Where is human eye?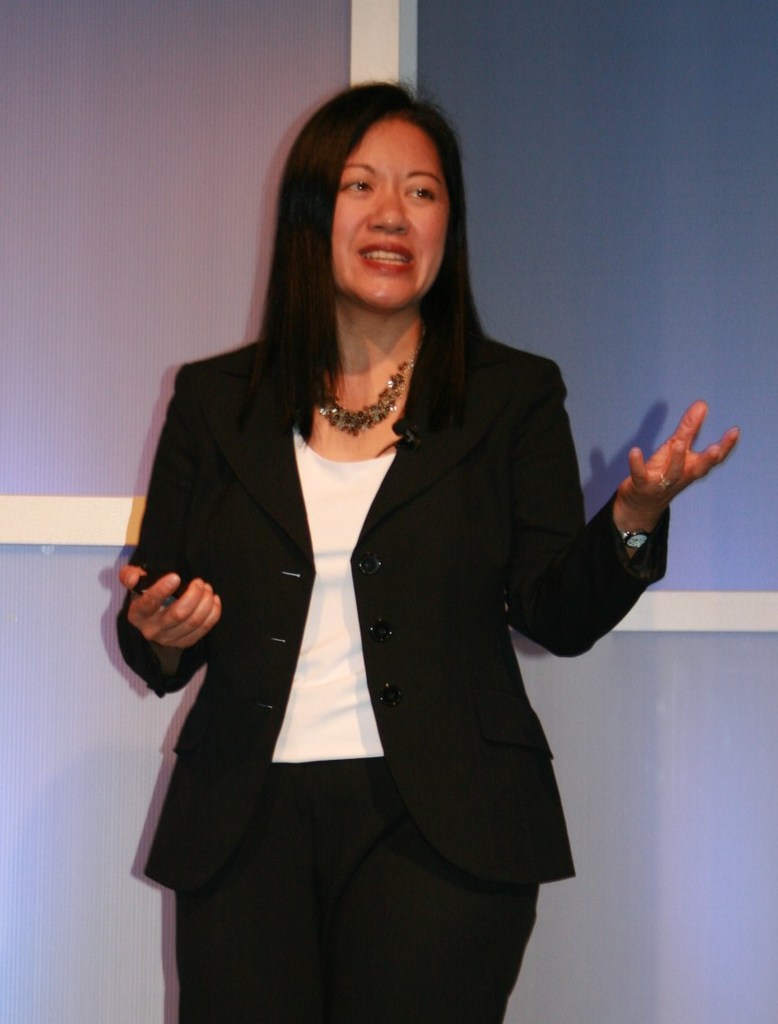
(x1=335, y1=169, x2=381, y2=197).
